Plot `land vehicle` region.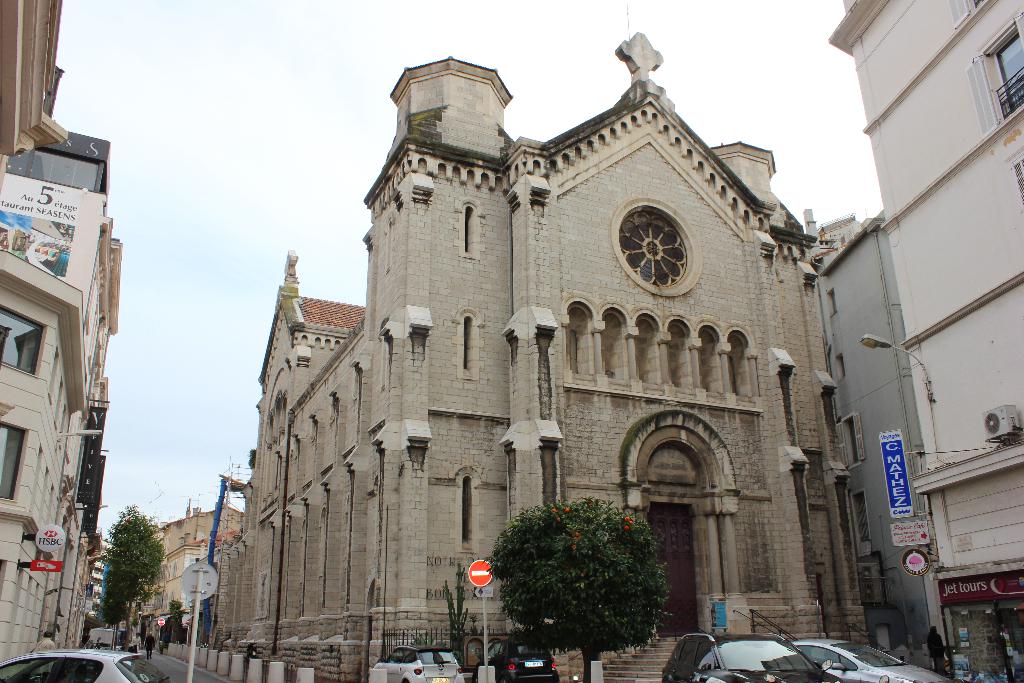
Plotted at bbox=(792, 636, 954, 682).
